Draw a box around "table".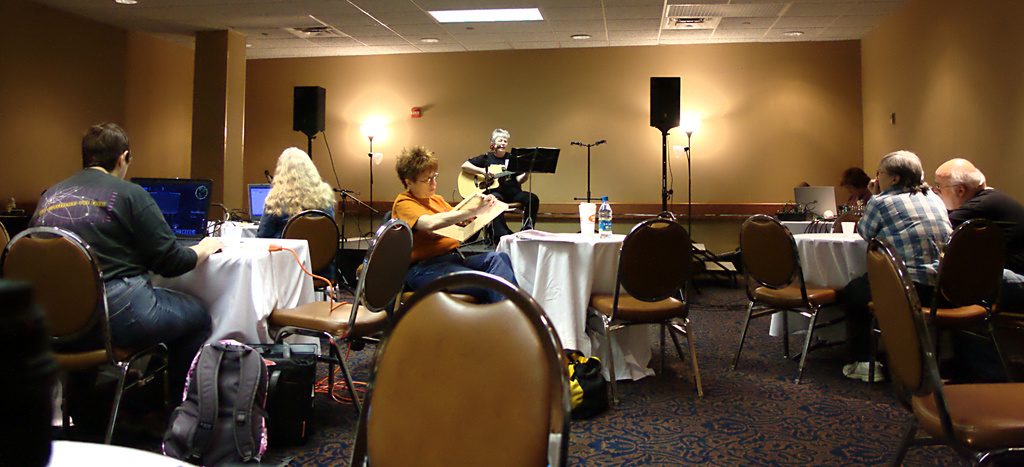
[left=502, top=200, right=645, bottom=387].
